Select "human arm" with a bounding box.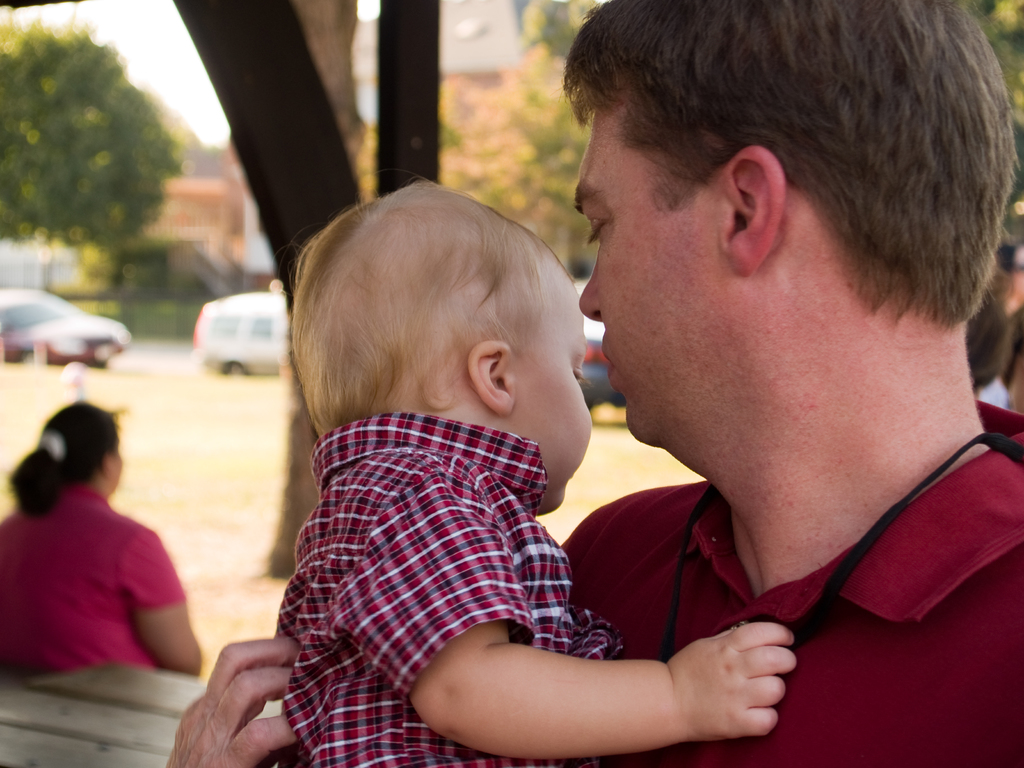
{"x1": 122, "y1": 504, "x2": 209, "y2": 680}.
